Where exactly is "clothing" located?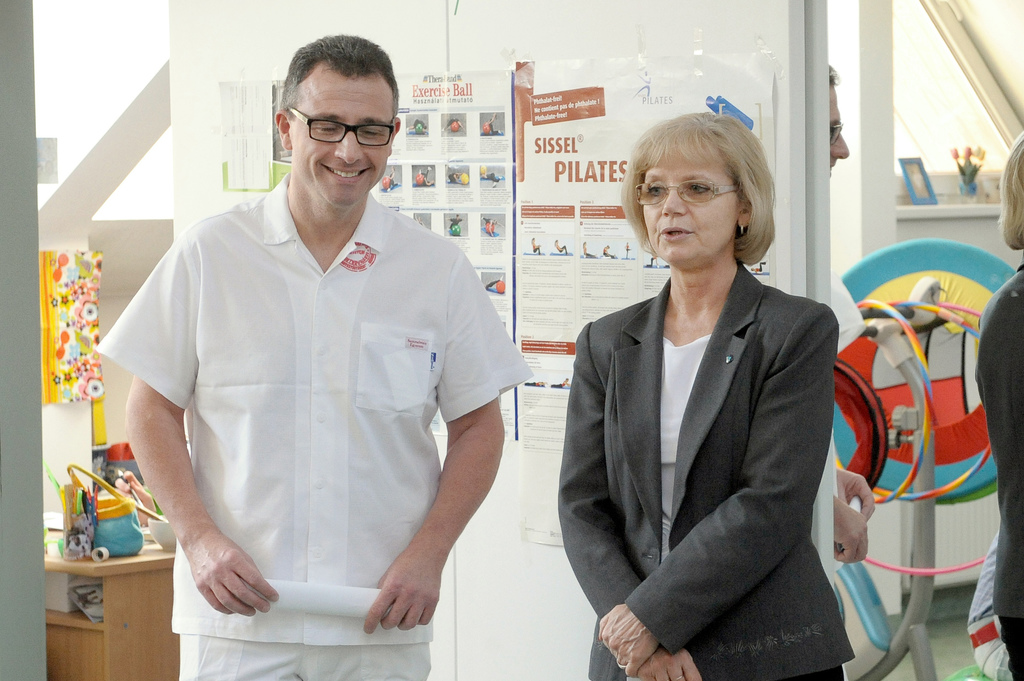
Its bounding box is <bbox>582, 245, 590, 255</bbox>.
